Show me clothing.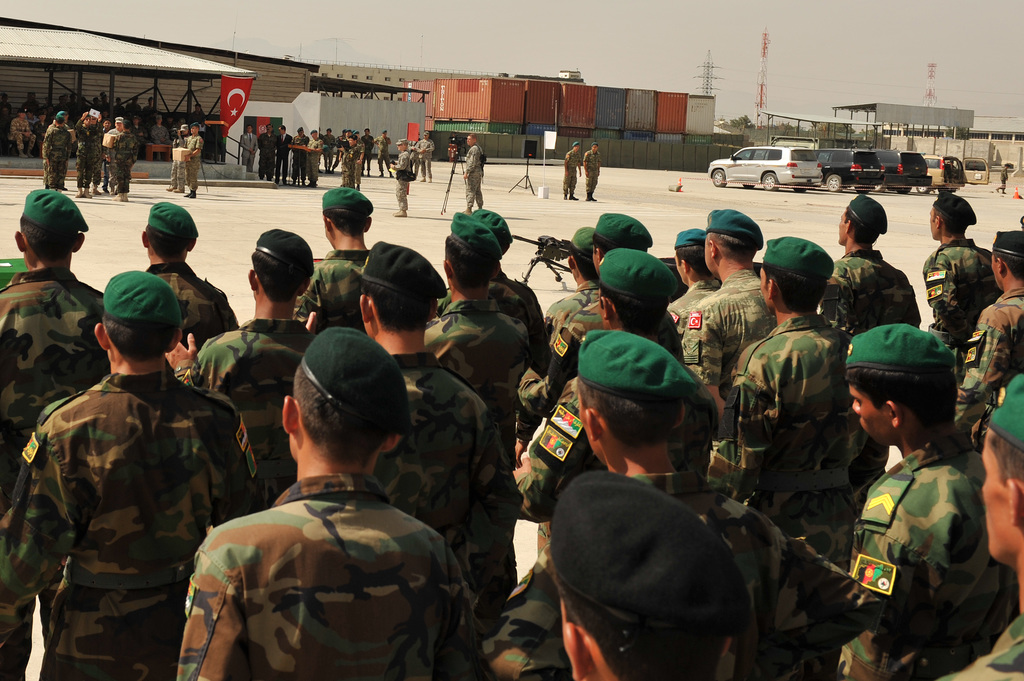
clothing is here: <region>494, 478, 849, 680</region>.
